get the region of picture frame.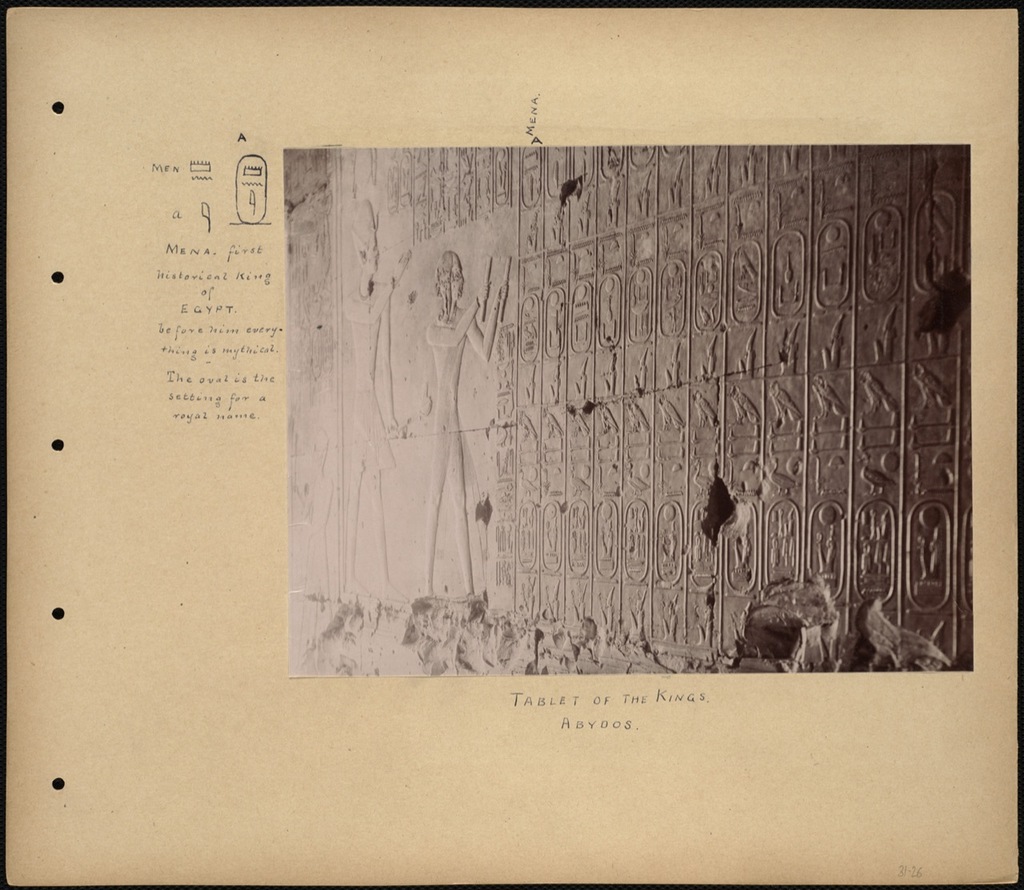
<region>274, 145, 981, 694</region>.
